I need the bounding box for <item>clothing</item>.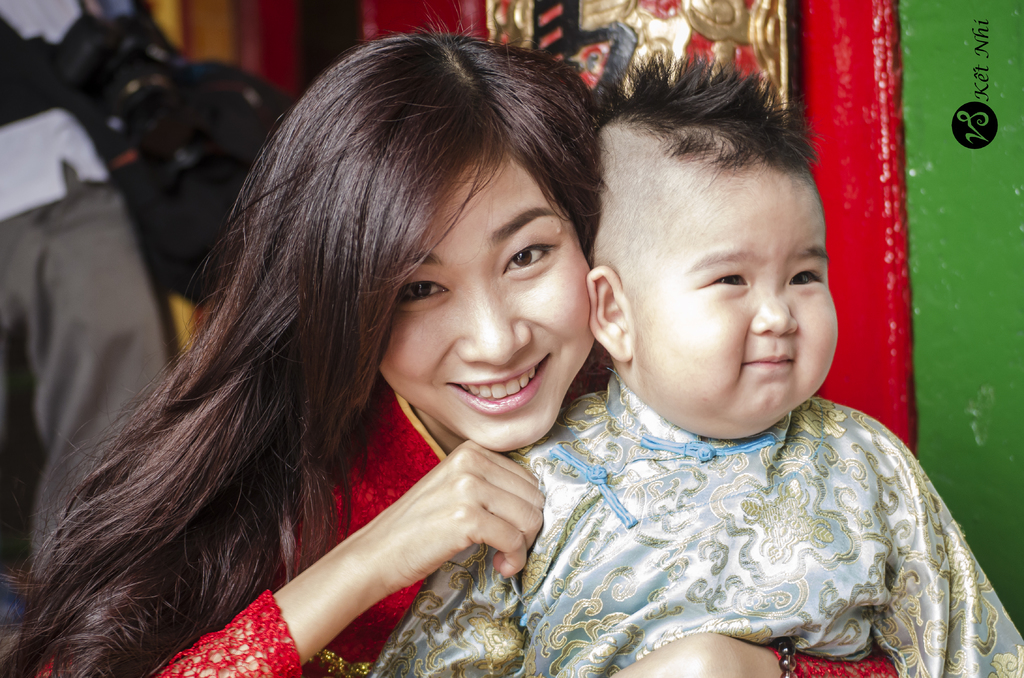
Here it is: bbox(461, 346, 1001, 668).
